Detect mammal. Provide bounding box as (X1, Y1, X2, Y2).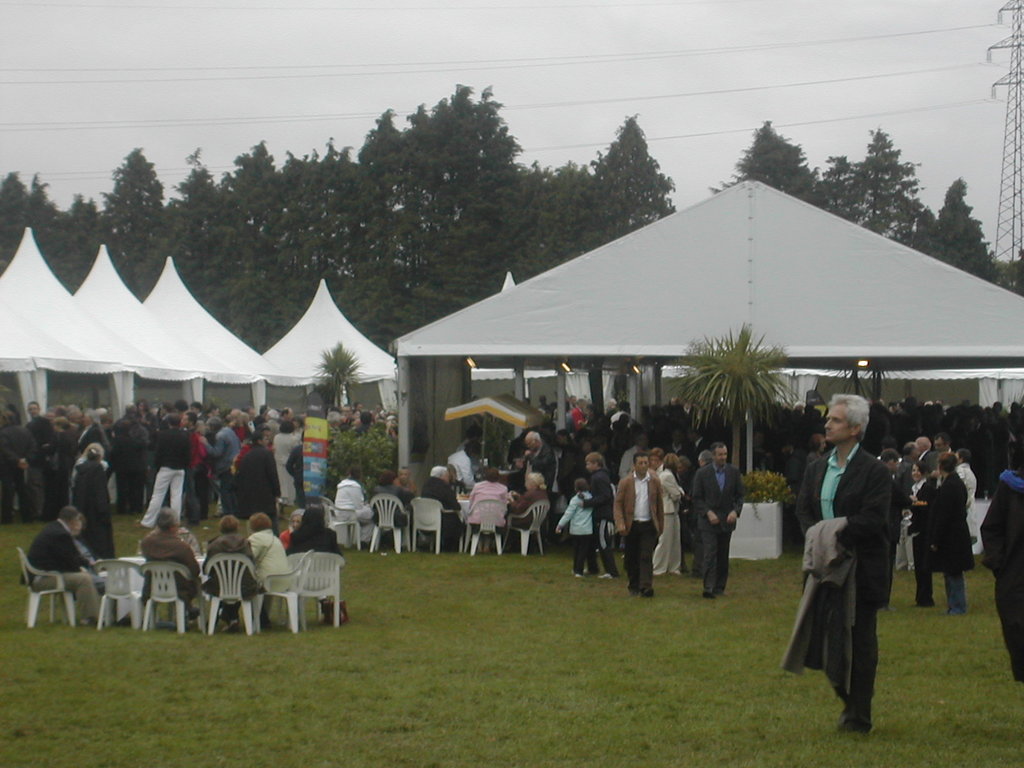
(20, 504, 95, 620).
